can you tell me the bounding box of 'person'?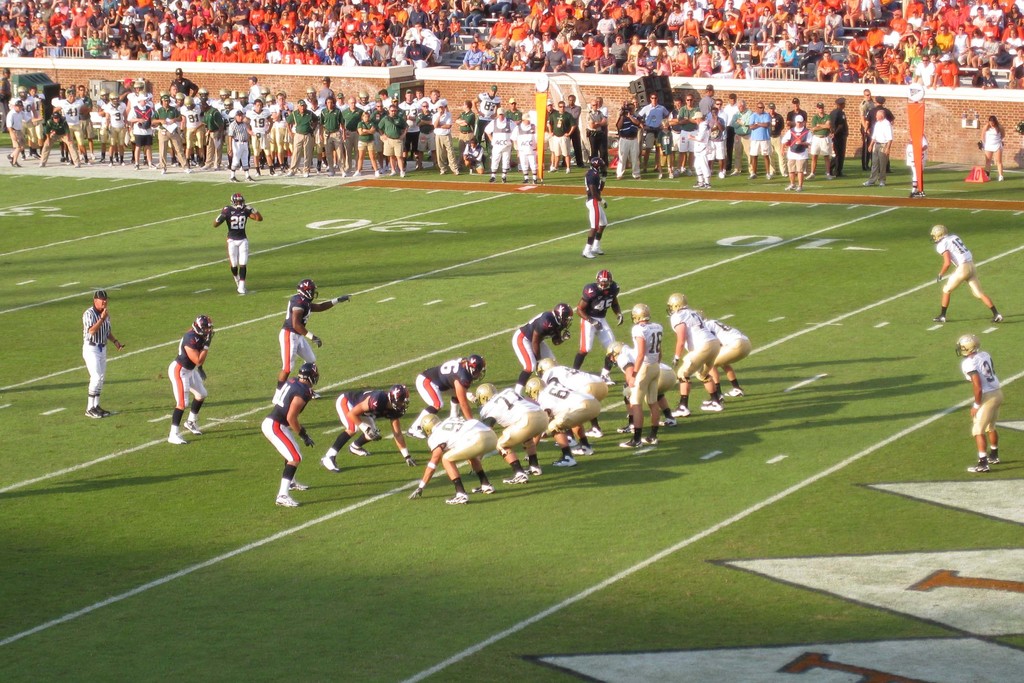
<box>509,303,577,388</box>.
